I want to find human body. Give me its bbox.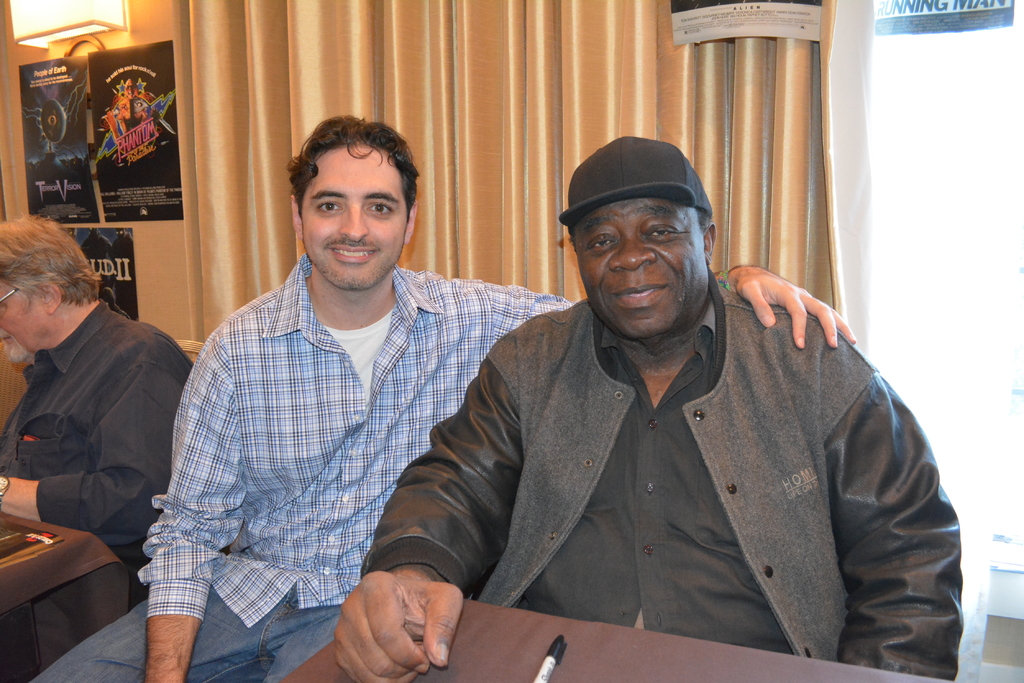
x1=31 y1=252 x2=856 y2=682.
